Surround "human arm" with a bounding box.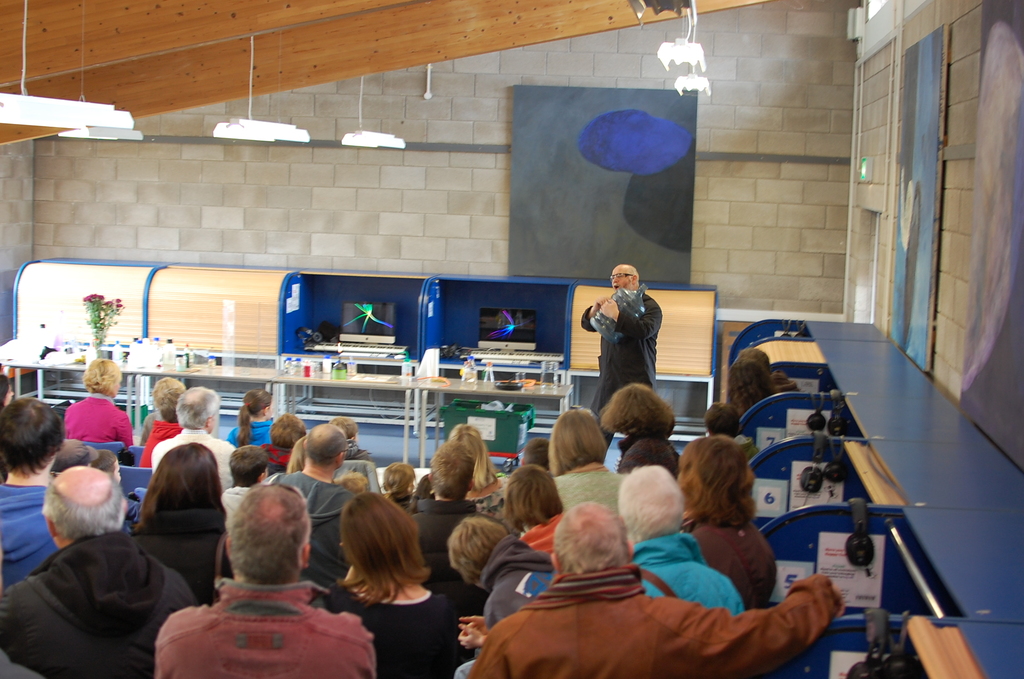
580/291/596/332.
